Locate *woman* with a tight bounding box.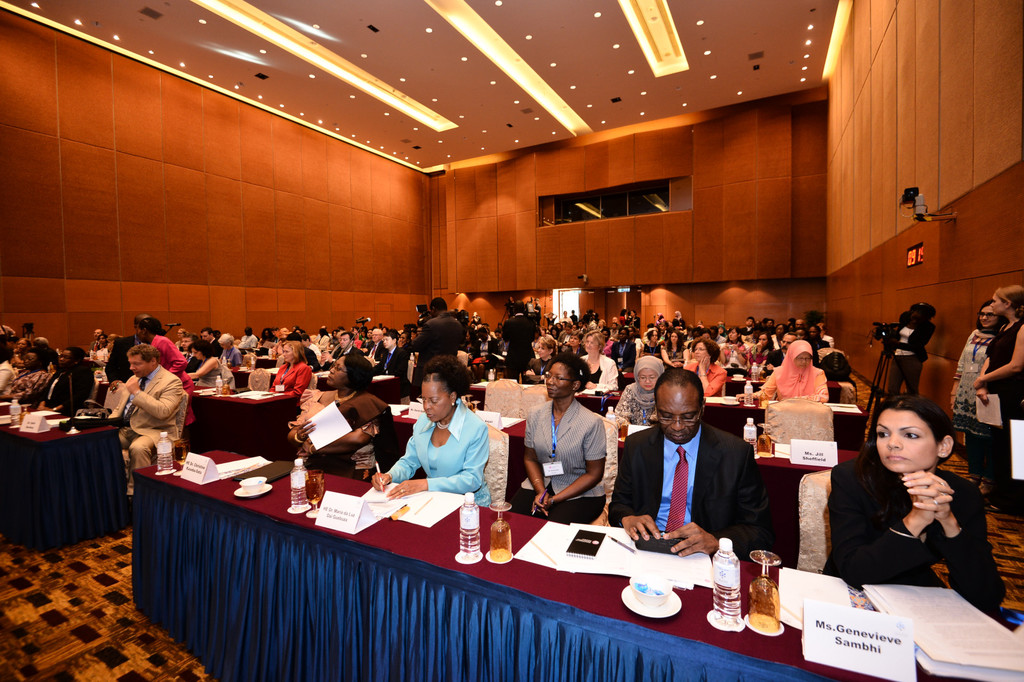
{"x1": 369, "y1": 356, "x2": 488, "y2": 509}.
